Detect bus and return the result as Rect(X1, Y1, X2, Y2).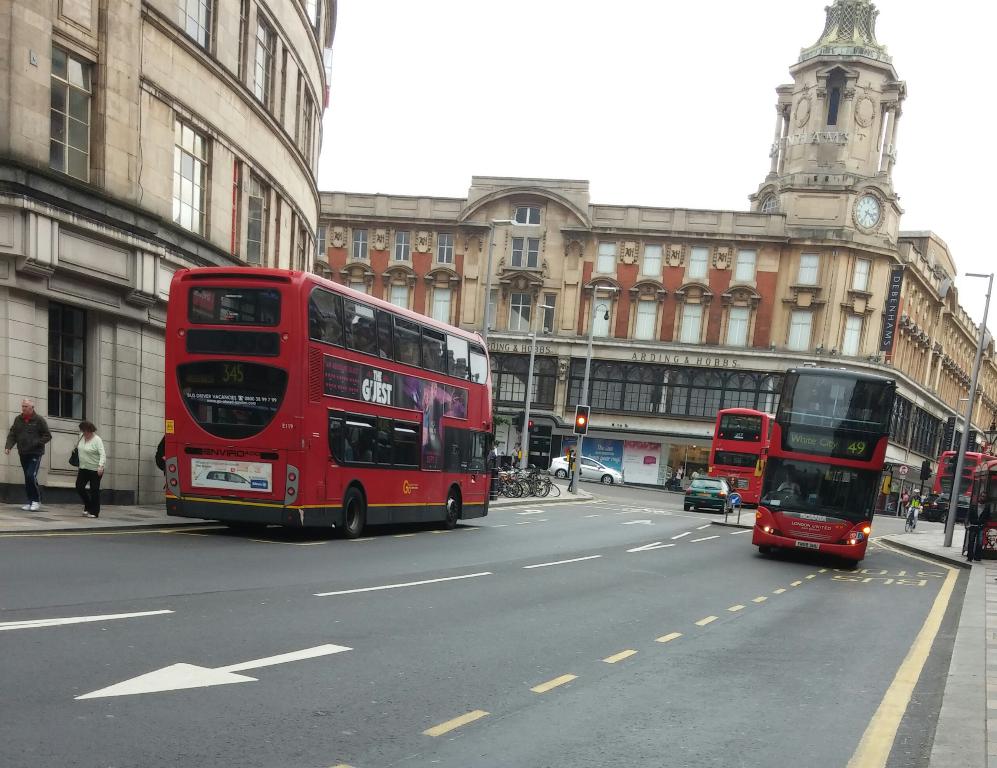
Rect(754, 373, 897, 553).
